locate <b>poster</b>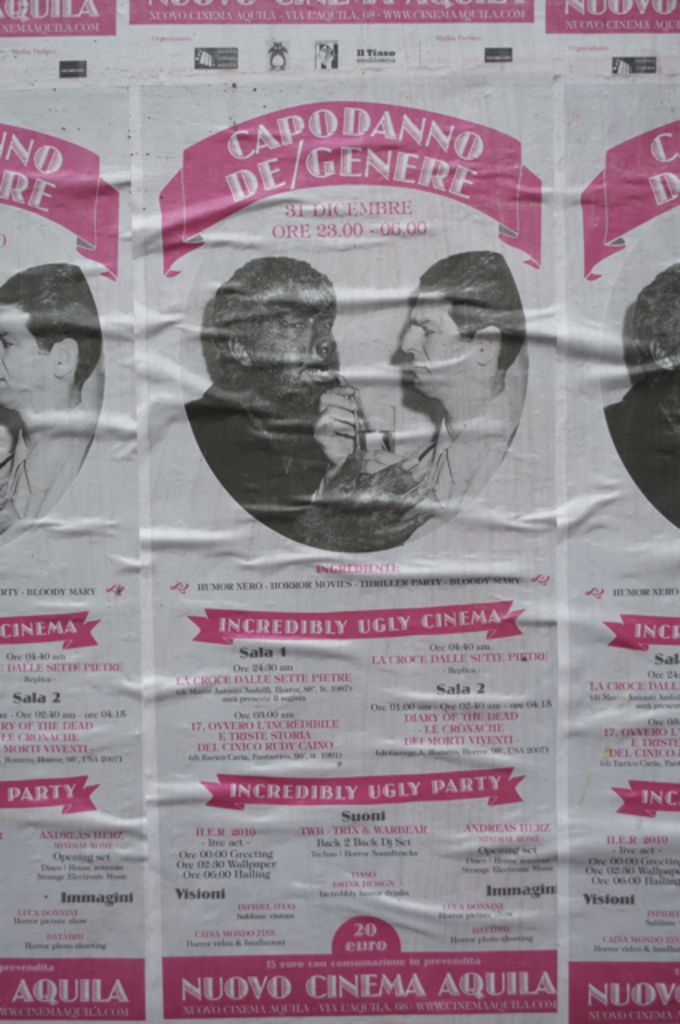
(x1=568, y1=77, x2=678, y2=1022)
